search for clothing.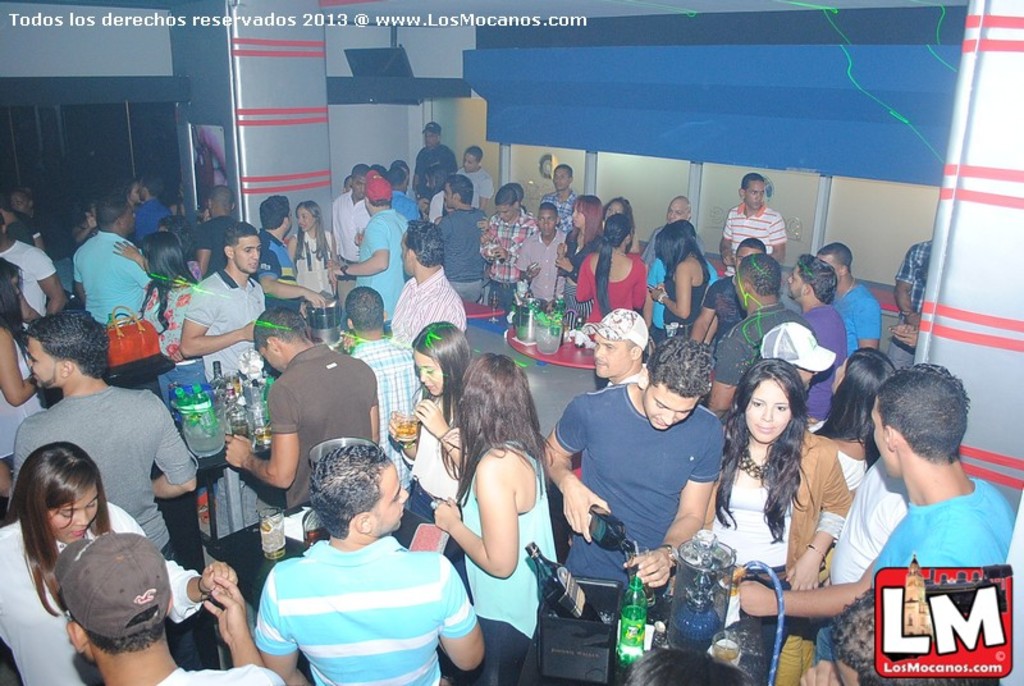
Found at detection(288, 227, 330, 311).
